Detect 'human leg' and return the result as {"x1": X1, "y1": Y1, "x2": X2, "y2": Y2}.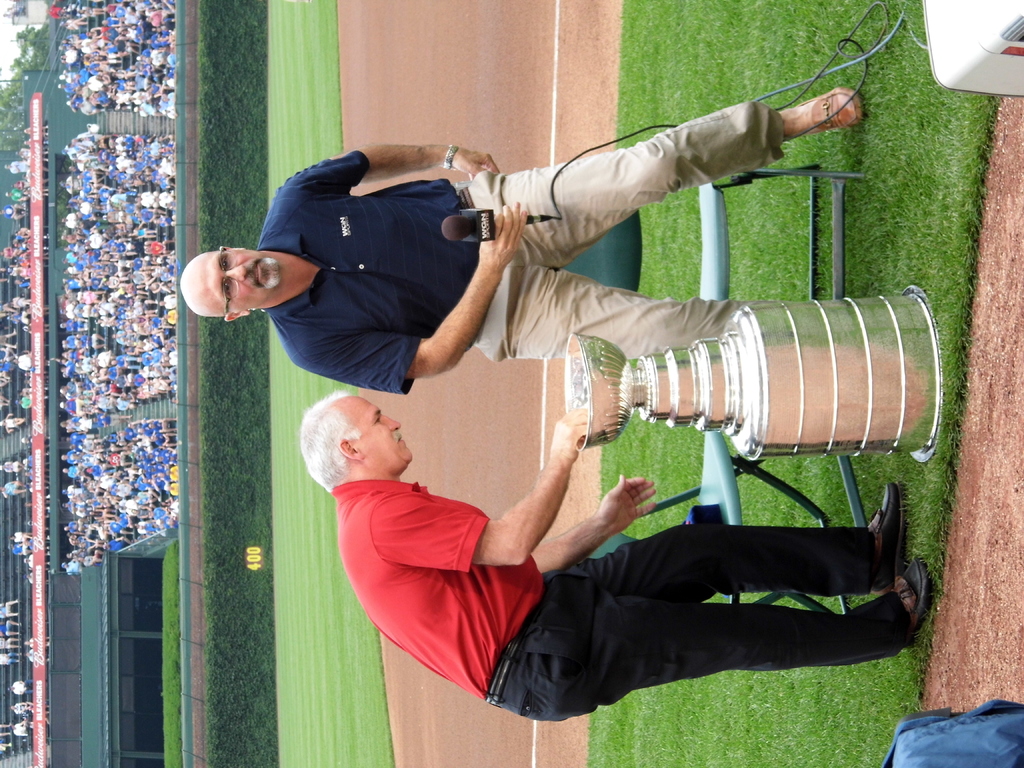
{"x1": 200, "y1": 253, "x2": 285, "y2": 300}.
